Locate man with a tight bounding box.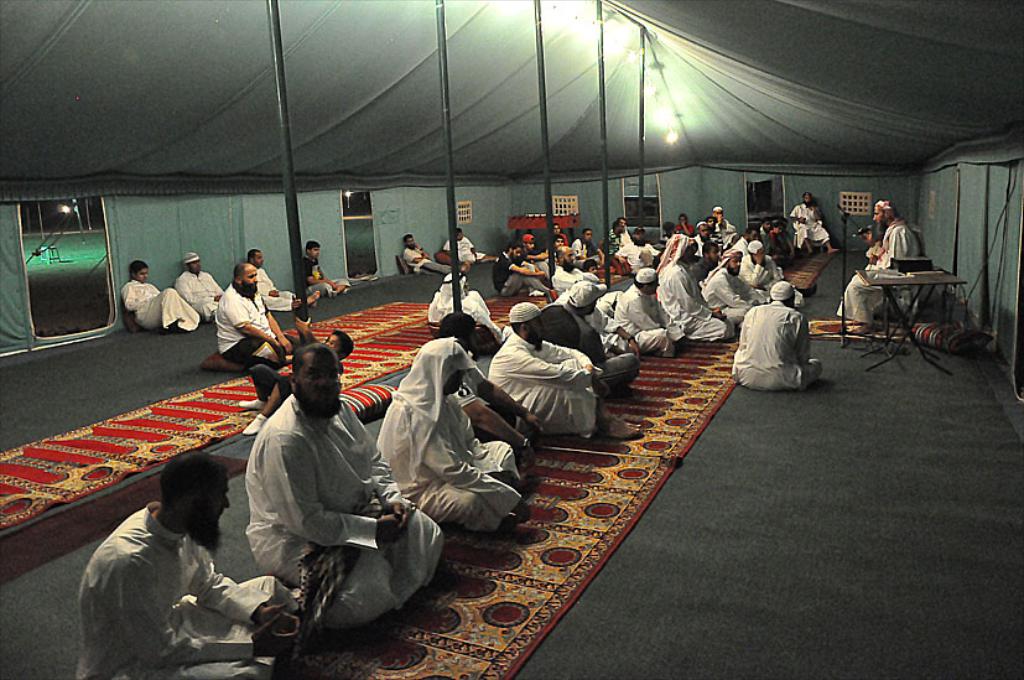
709 202 732 250.
